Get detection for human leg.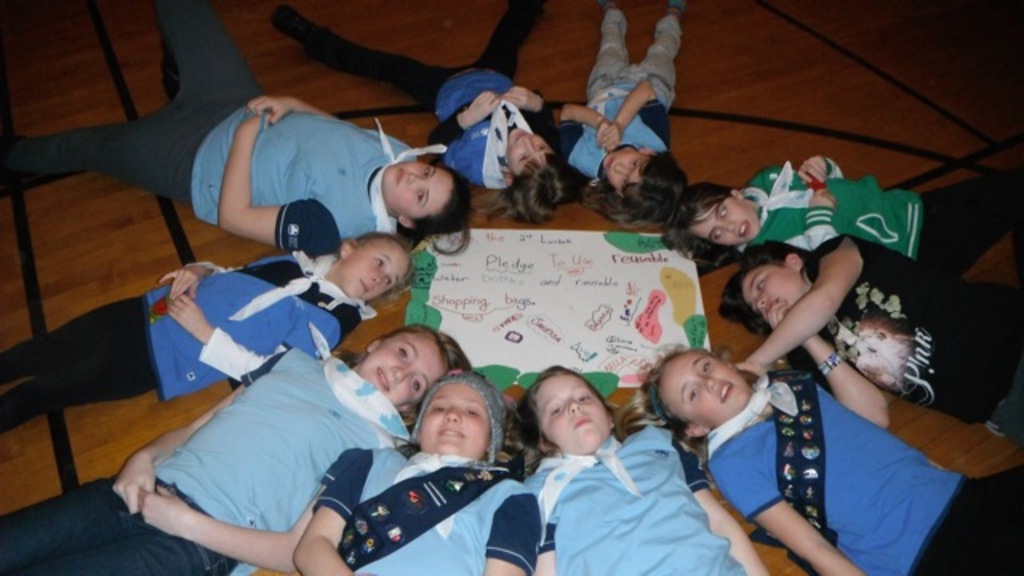
Detection: crop(480, 0, 536, 62).
